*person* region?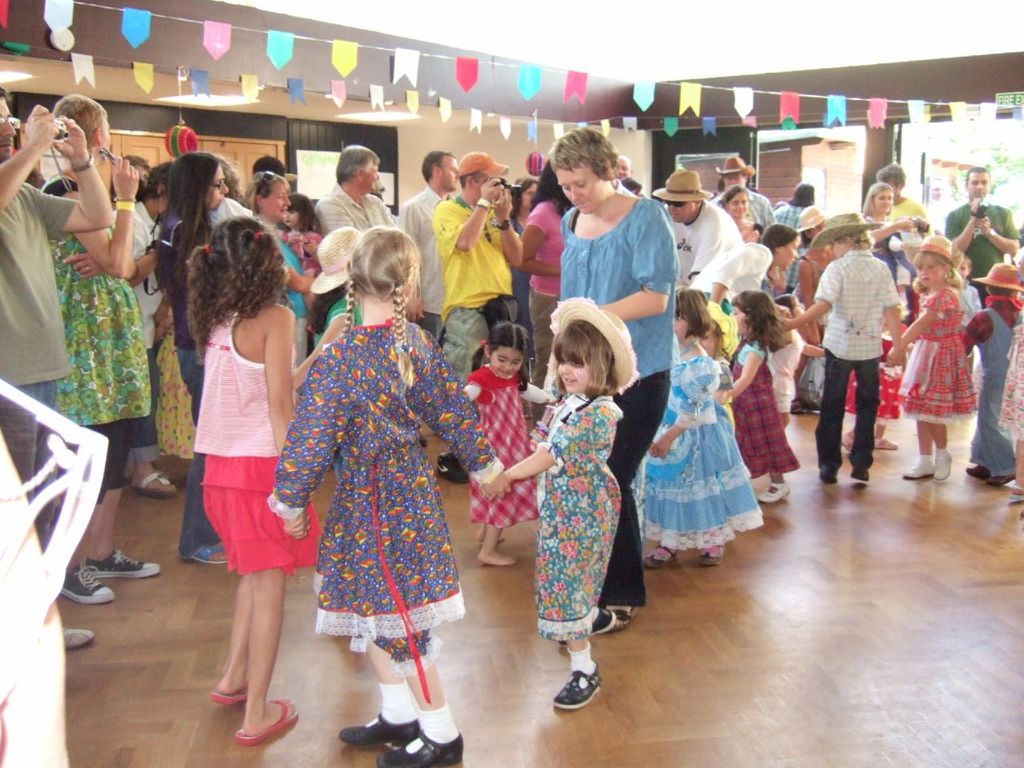
(193,216,302,748)
